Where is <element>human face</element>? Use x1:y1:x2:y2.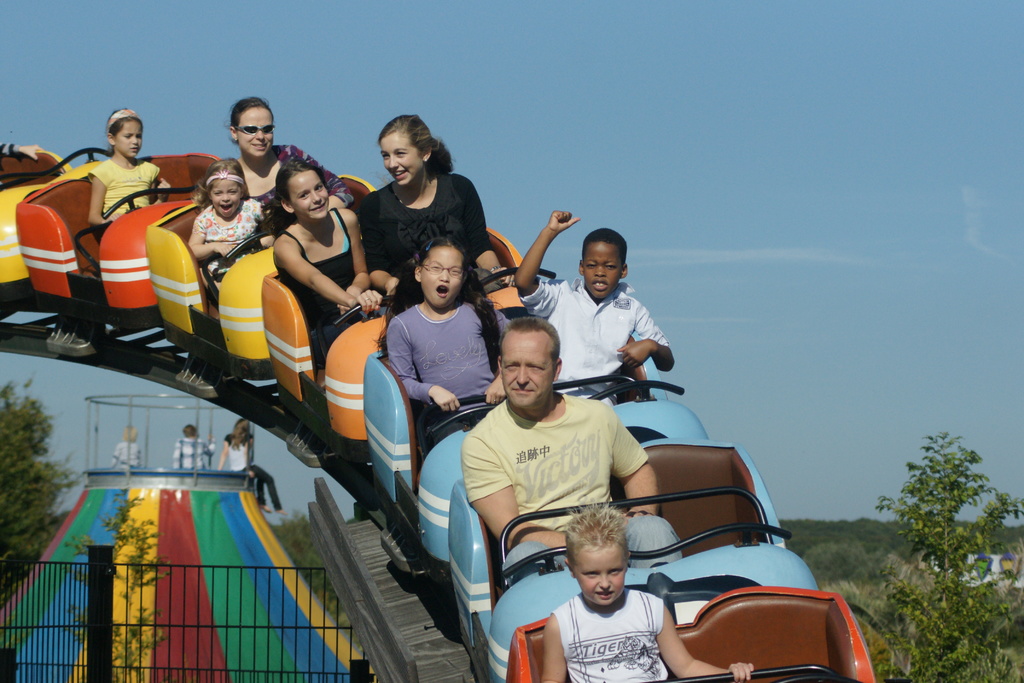
573:541:627:600.
